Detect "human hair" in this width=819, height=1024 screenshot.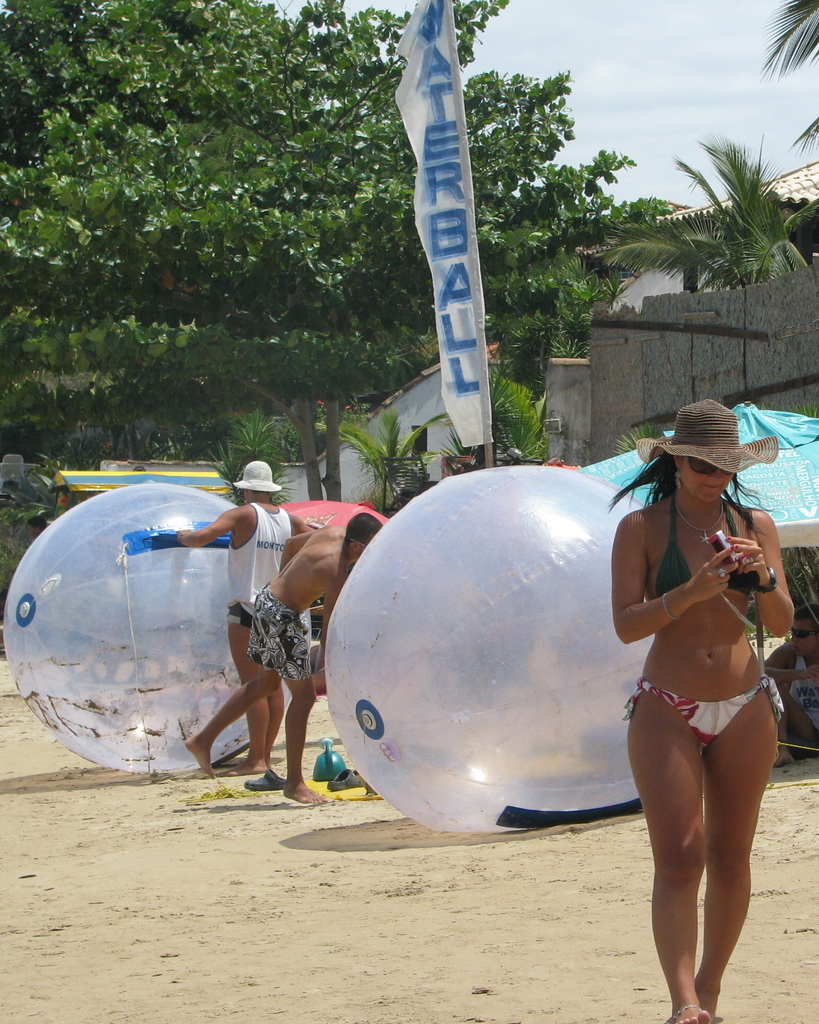
Detection: crop(346, 513, 388, 537).
